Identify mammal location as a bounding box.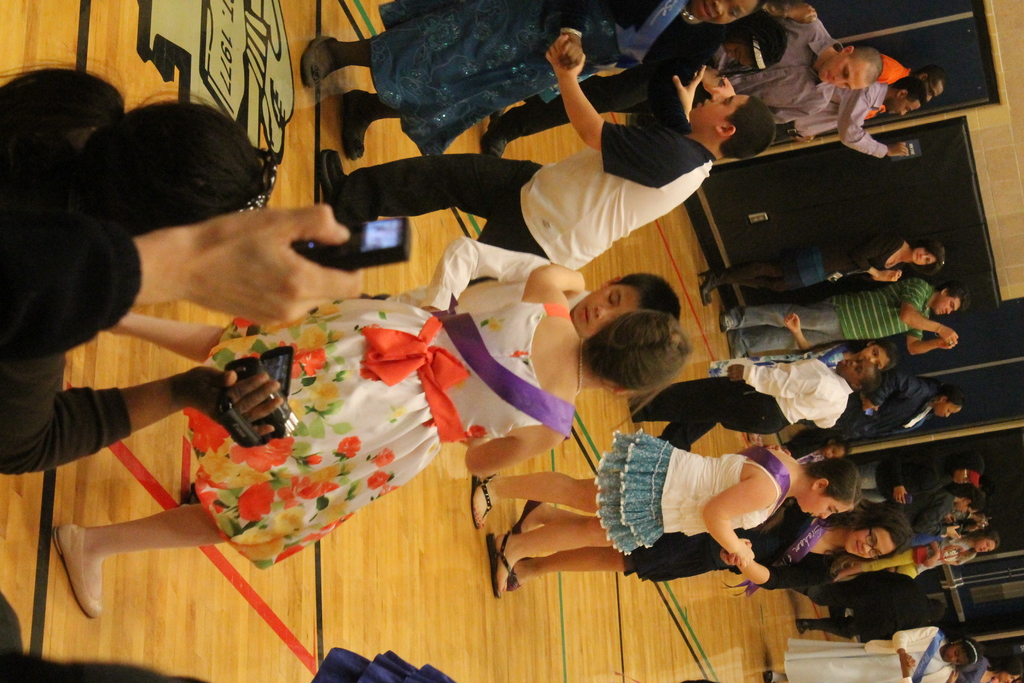
crop(712, 339, 906, 373).
